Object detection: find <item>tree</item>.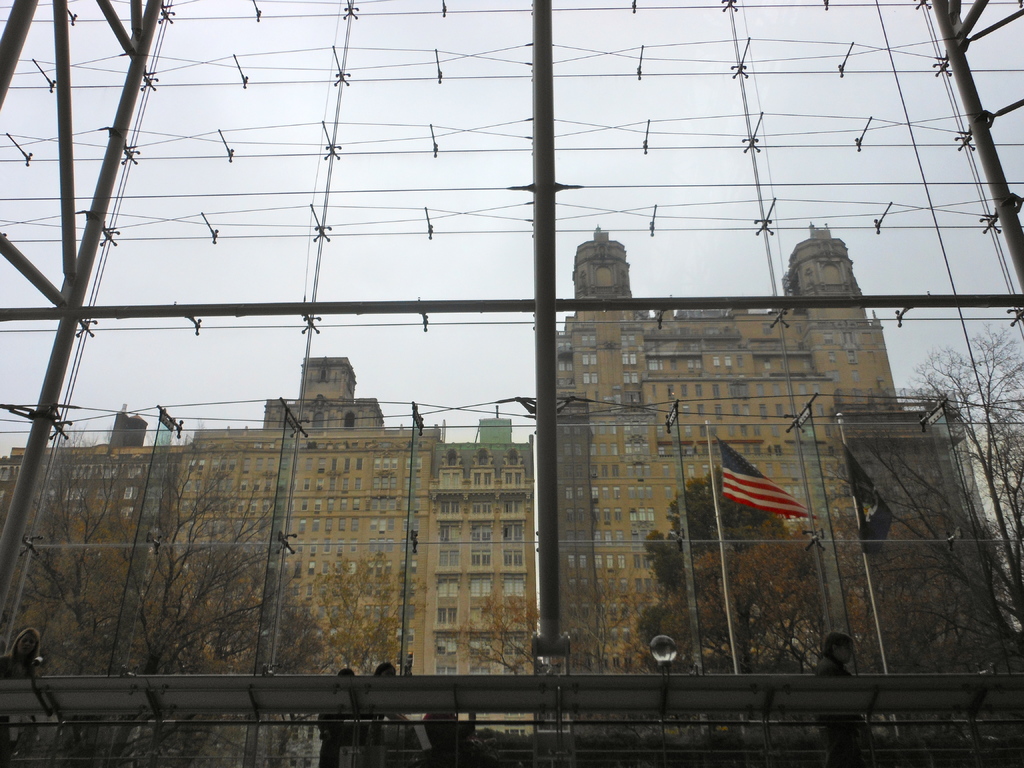
[left=824, top=321, right=1023, bottom=668].
